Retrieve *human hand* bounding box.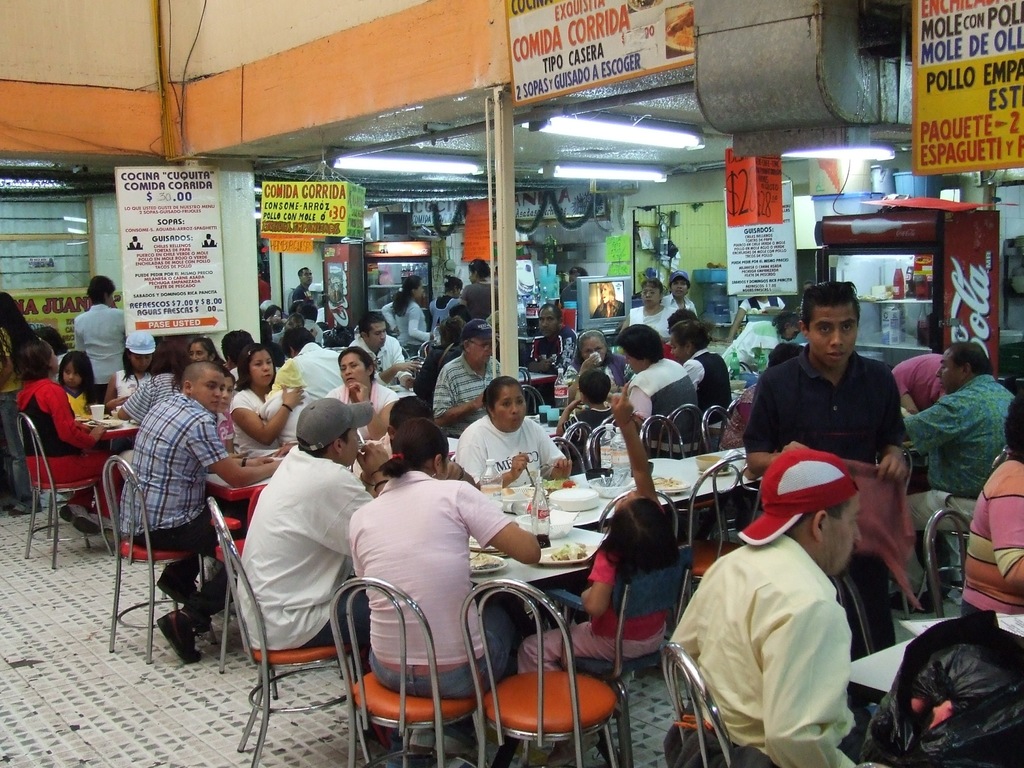
Bounding box: 611/385/634/419.
